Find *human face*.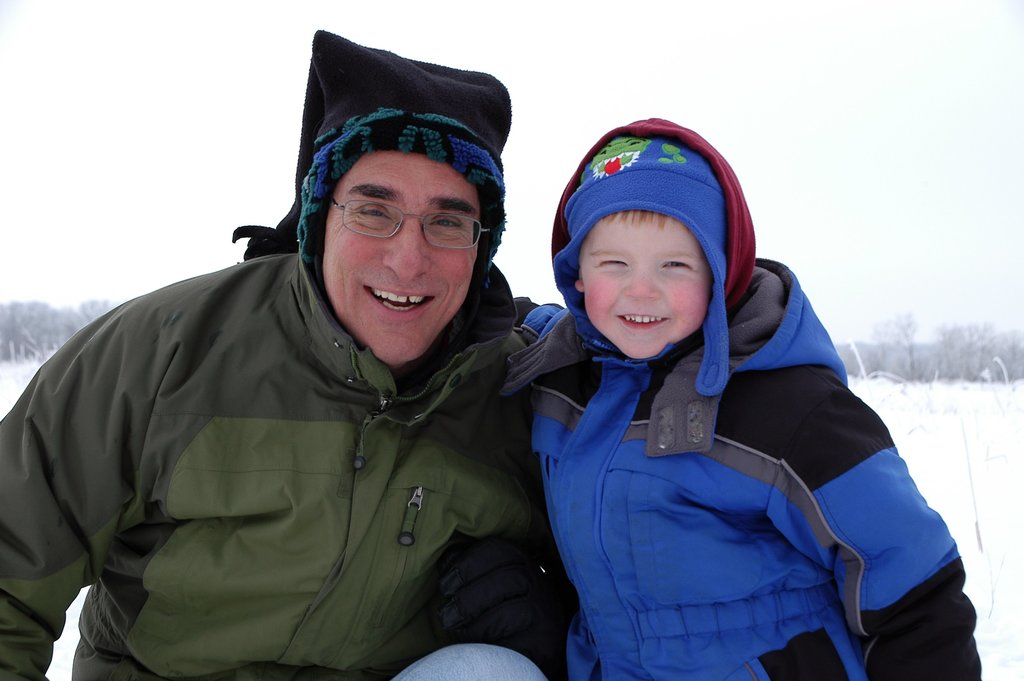
318:148:482:374.
